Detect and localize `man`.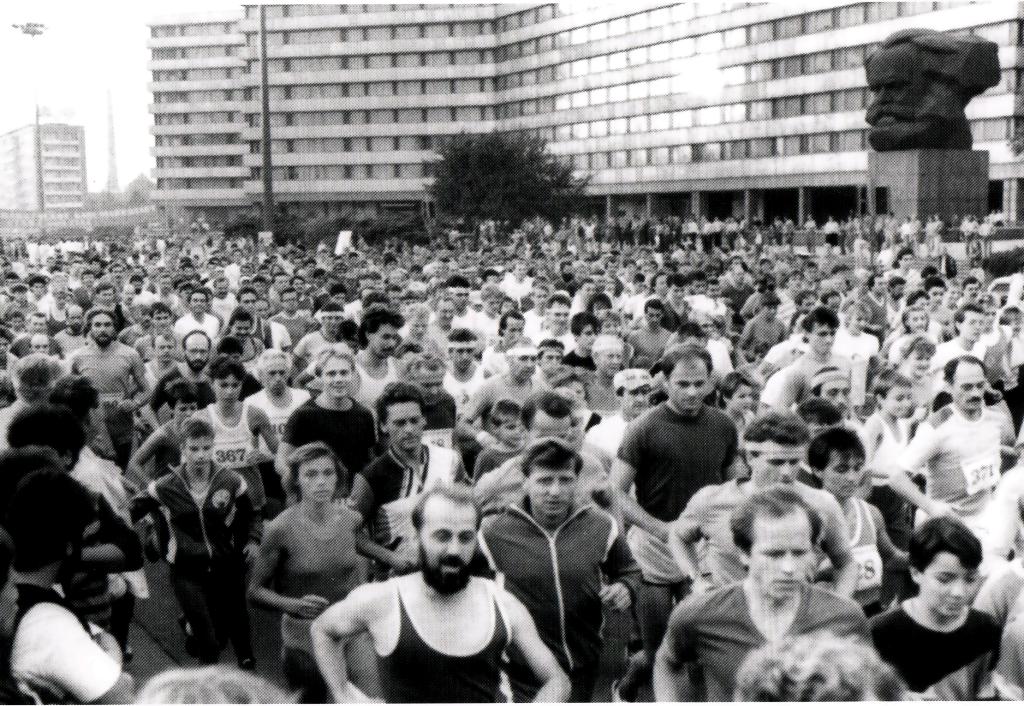
Localized at <bbox>343, 377, 463, 584</bbox>.
